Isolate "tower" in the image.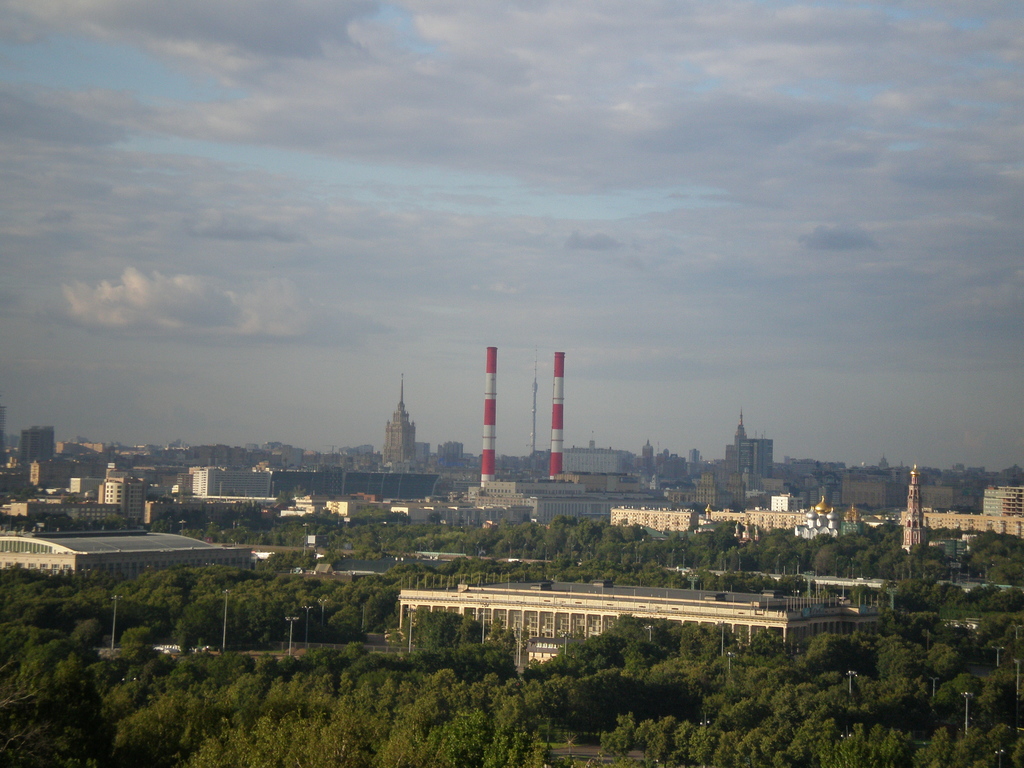
Isolated region: (381, 368, 415, 464).
